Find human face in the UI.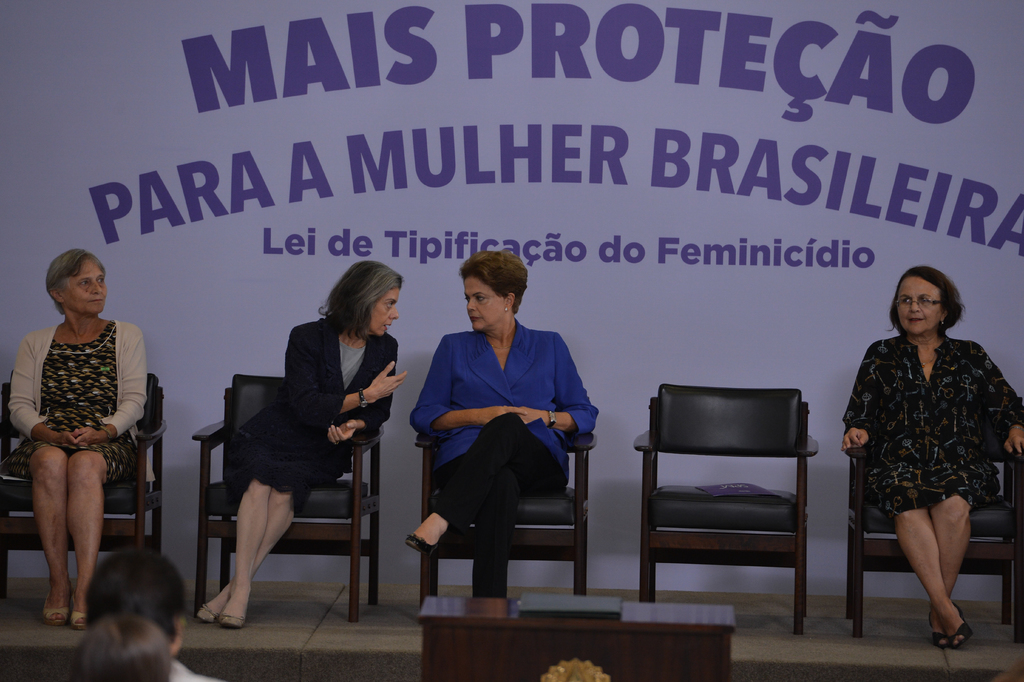
UI element at BBox(895, 276, 940, 333).
